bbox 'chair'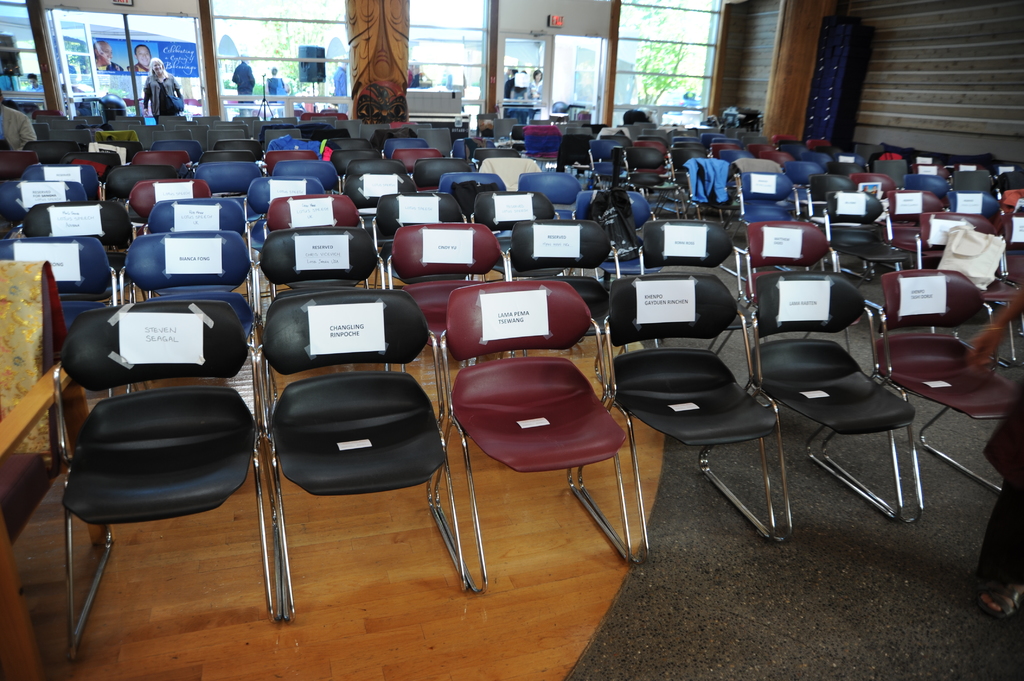
pyautogui.locateOnScreen(351, 171, 412, 226)
